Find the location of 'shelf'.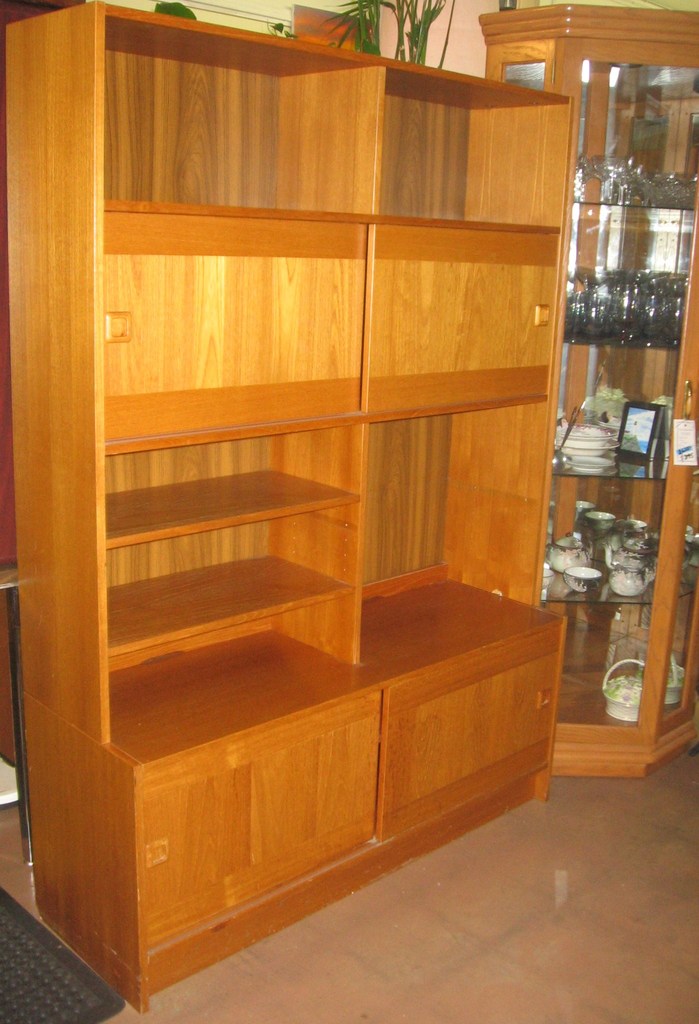
Location: (x1=5, y1=0, x2=564, y2=1013).
